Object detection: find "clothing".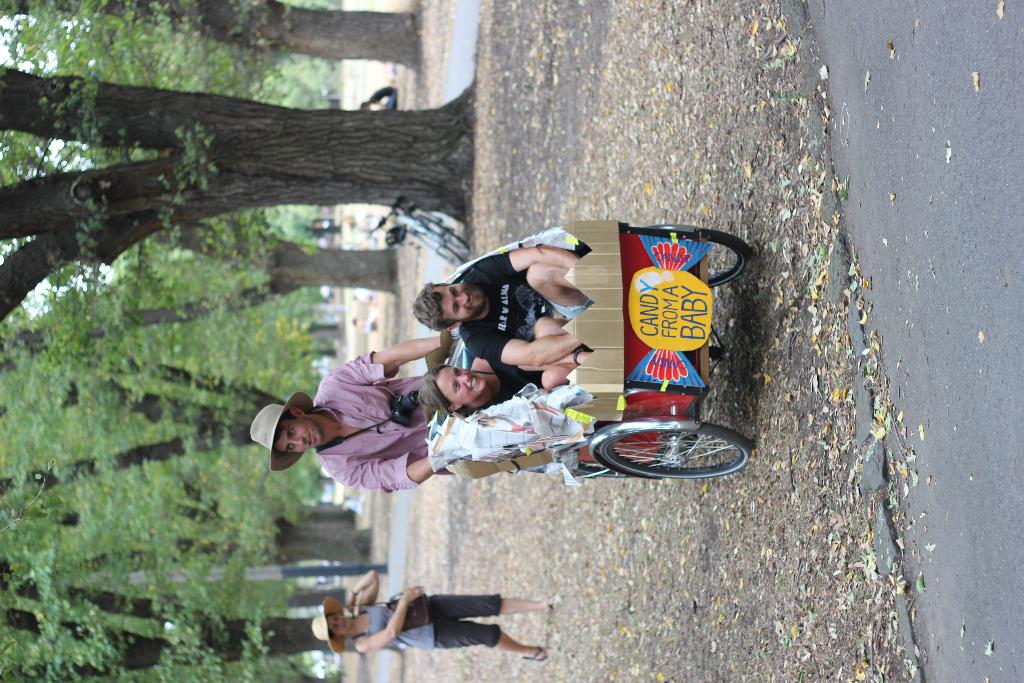
[x1=481, y1=358, x2=545, y2=410].
